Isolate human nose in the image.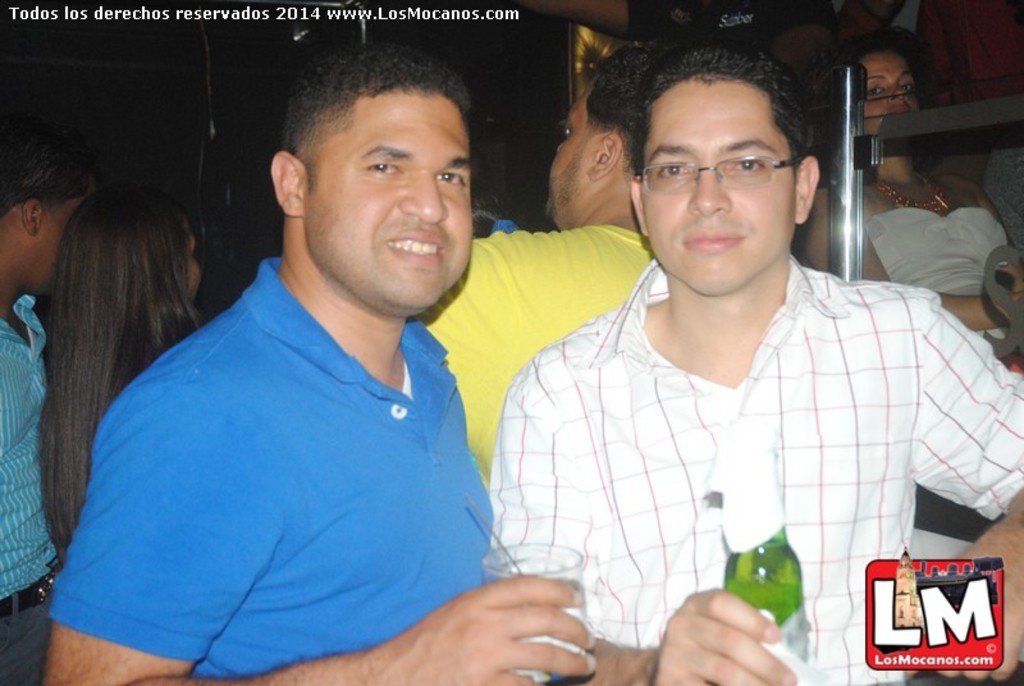
Isolated region: x1=398, y1=172, x2=448, y2=221.
